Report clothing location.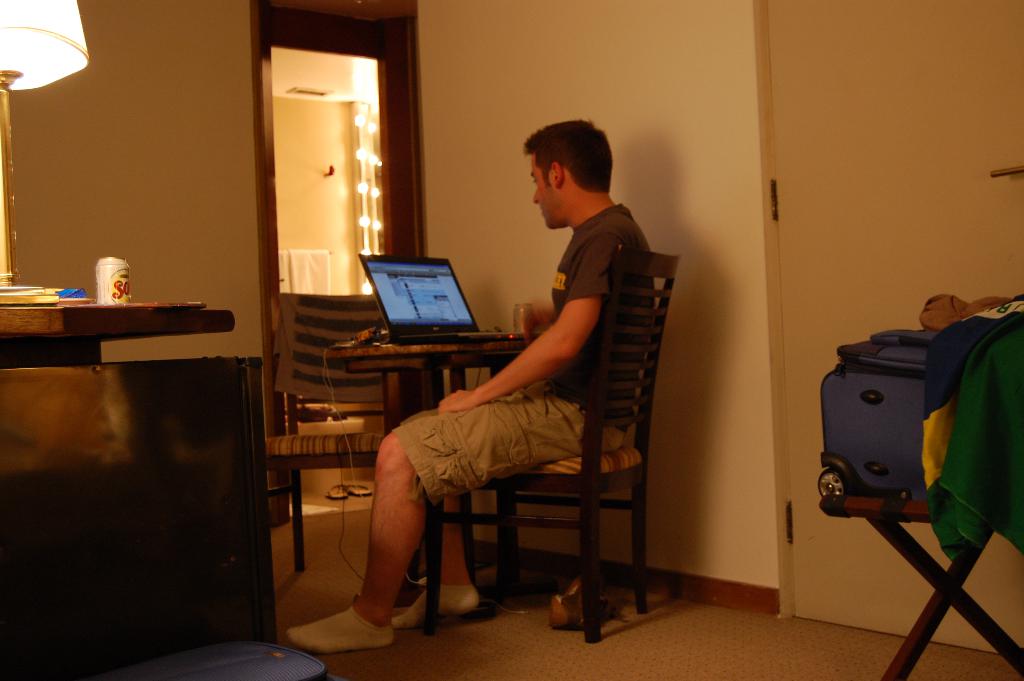
Report: region(374, 206, 665, 503).
